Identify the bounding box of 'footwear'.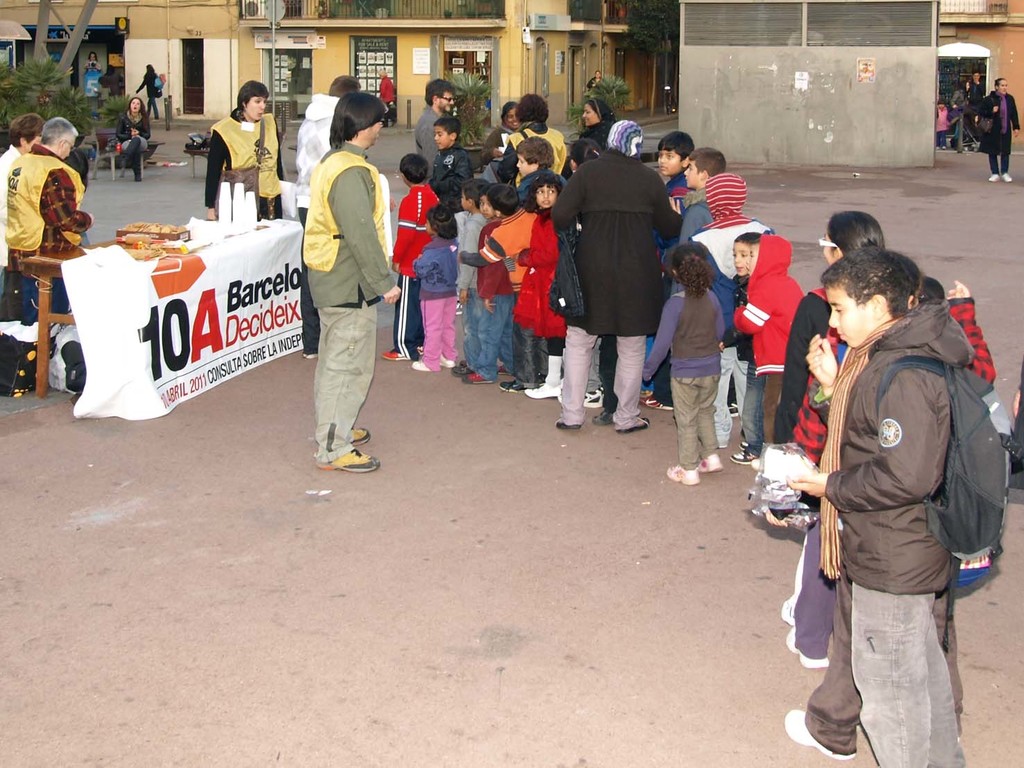
698 452 722 474.
